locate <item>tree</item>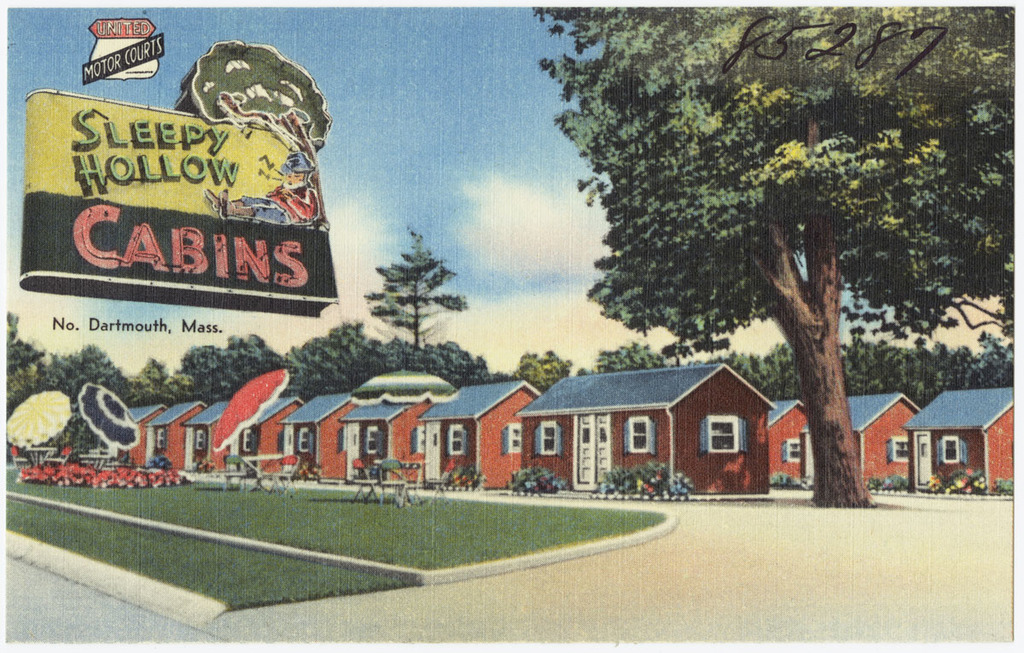
box=[358, 222, 474, 359]
